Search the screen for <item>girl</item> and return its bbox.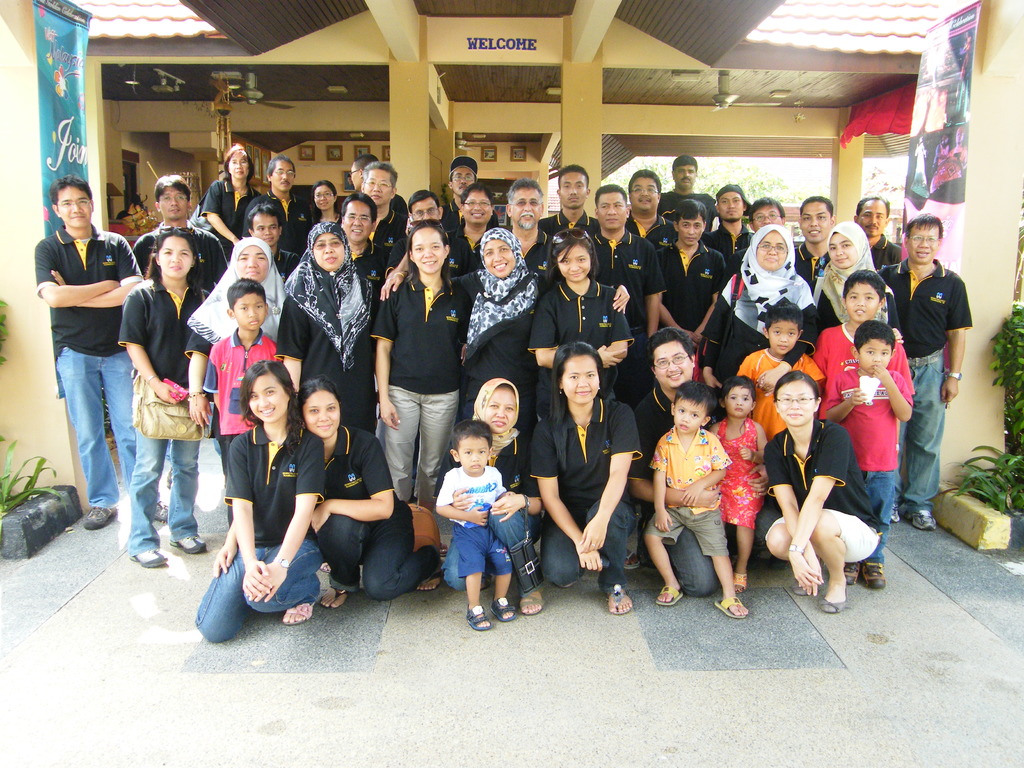
Found: 287 378 445 606.
